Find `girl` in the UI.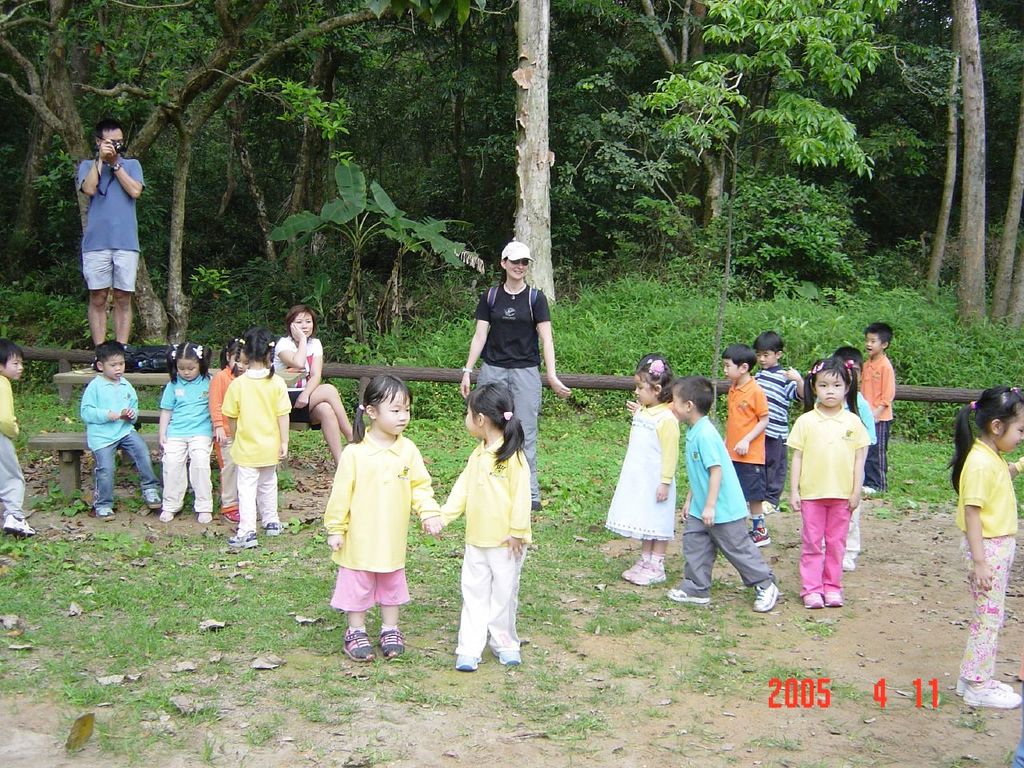
UI element at bbox=[206, 330, 250, 522].
